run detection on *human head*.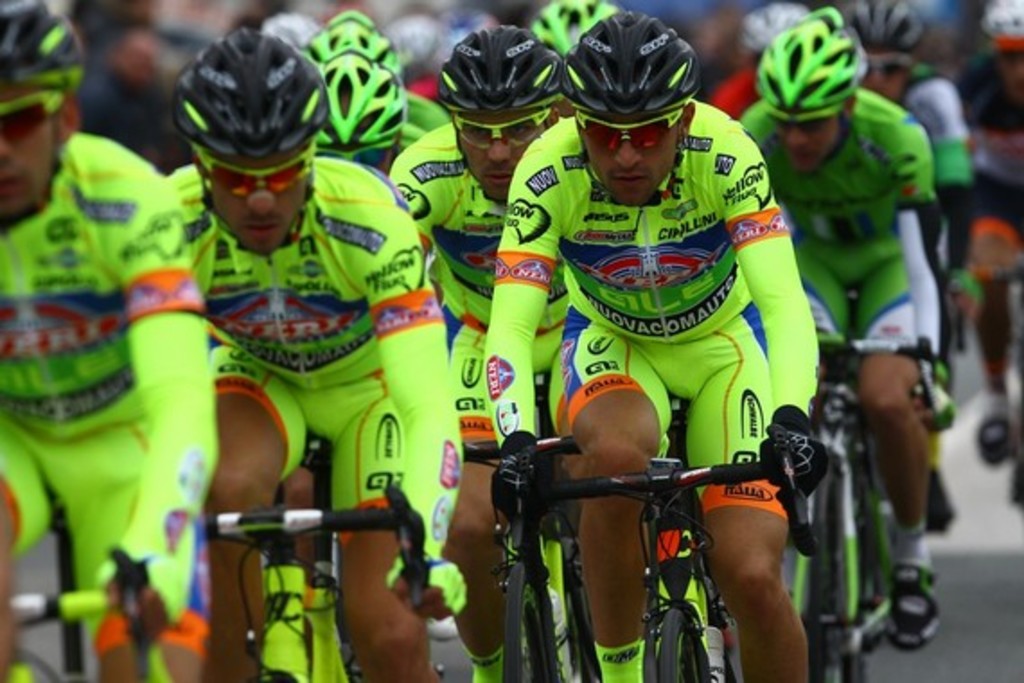
Result: [755, 4, 864, 171].
